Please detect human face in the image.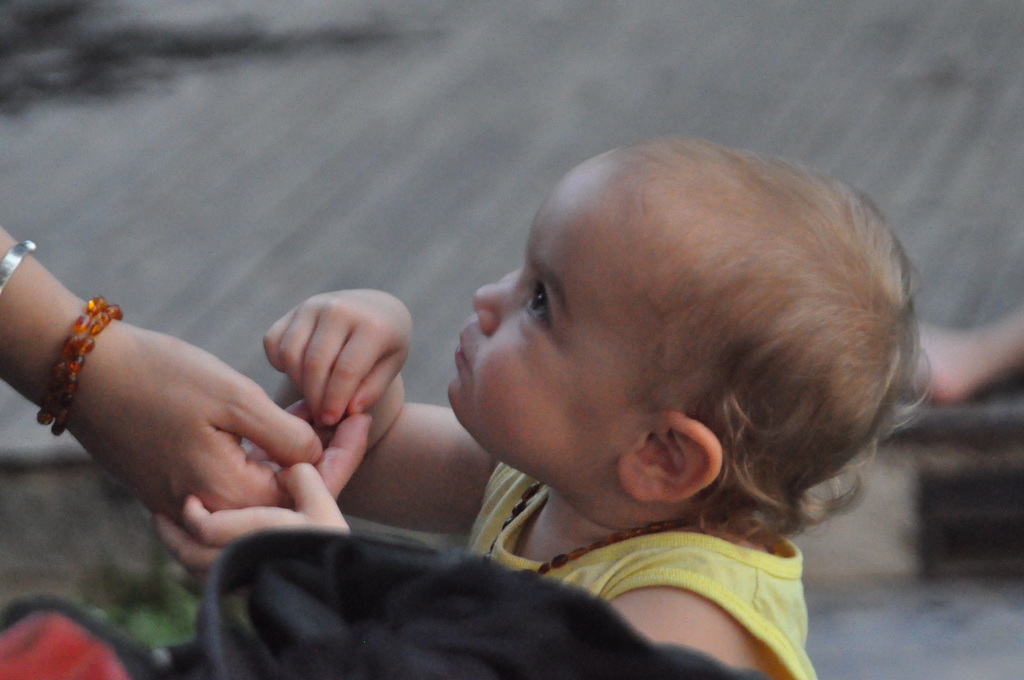
{"x1": 442, "y1": 162, "x2": 620, "y2": 467}.
